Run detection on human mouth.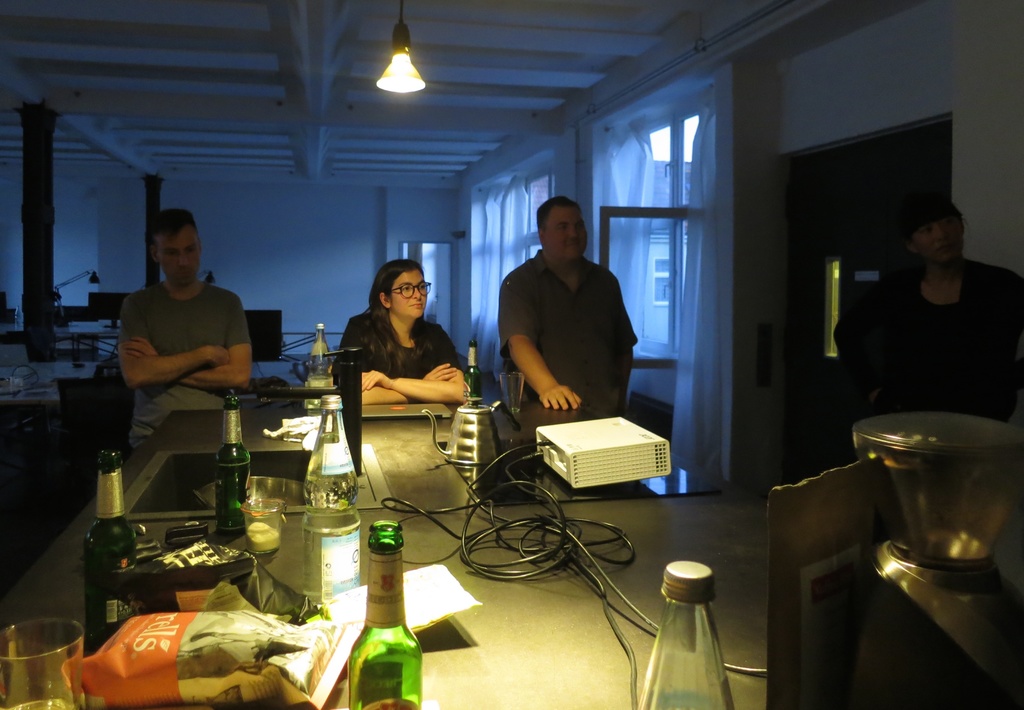
Result: Rect(404, 300, 424, 308).
